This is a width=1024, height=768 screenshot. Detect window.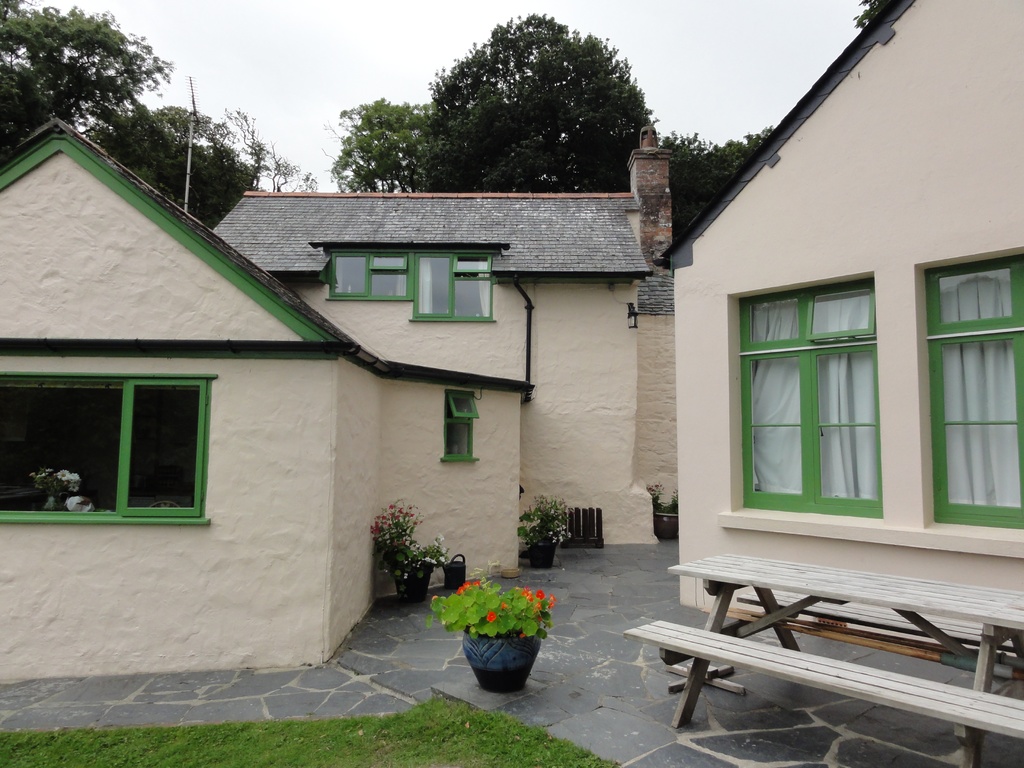
region(328, 252, 412, 300).
